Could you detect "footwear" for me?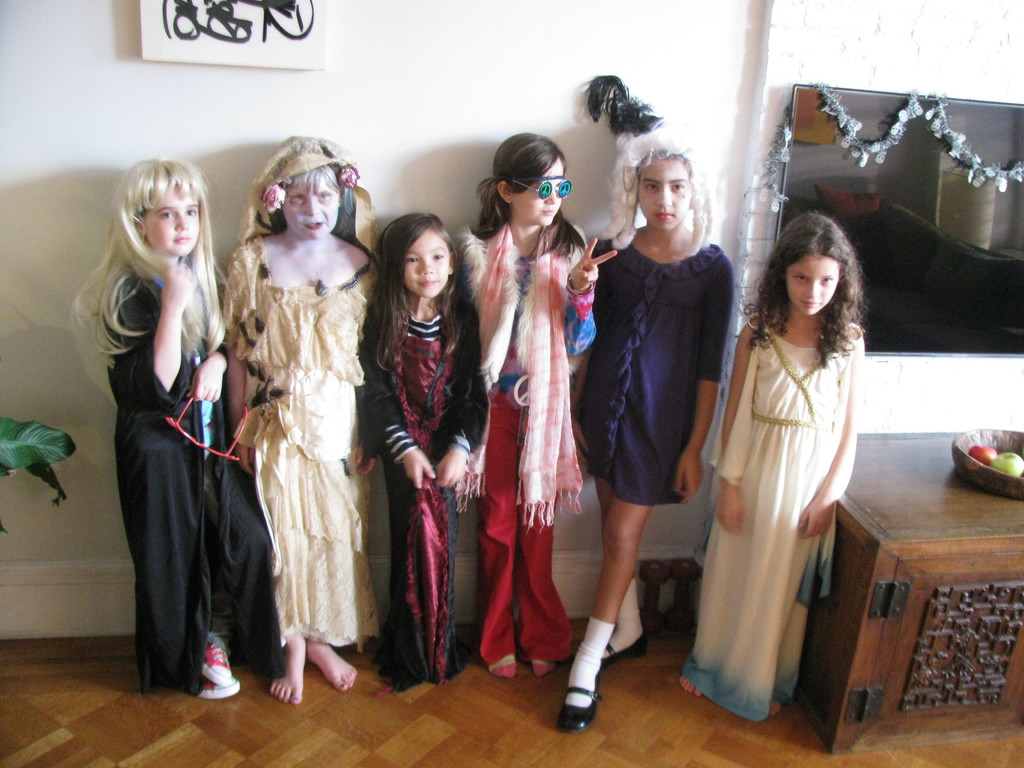
Detection result: (200, 630, 229, 682).
